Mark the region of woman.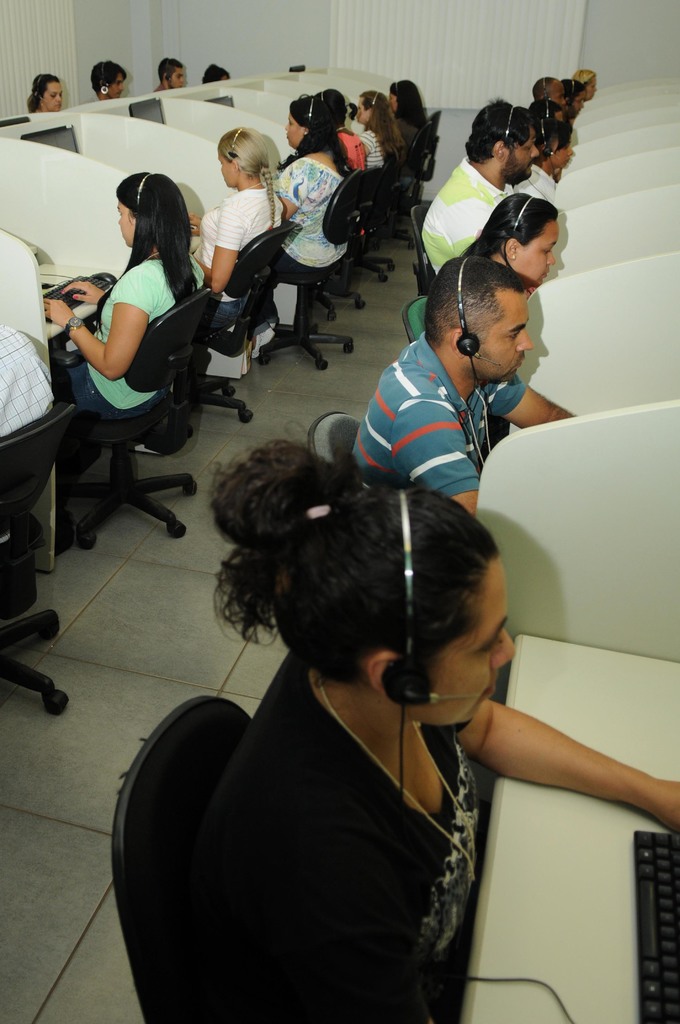
Region: x1=209, y1=438, x2=679, y2=1022.
